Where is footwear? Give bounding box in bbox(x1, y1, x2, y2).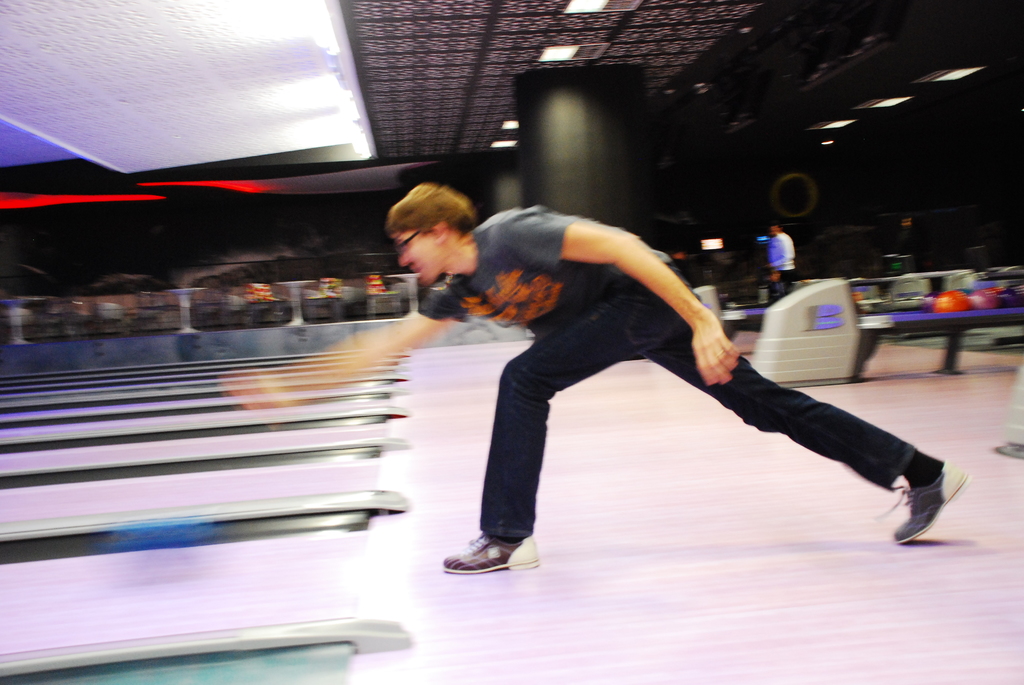
bbox(440, 534, 539, 578).
